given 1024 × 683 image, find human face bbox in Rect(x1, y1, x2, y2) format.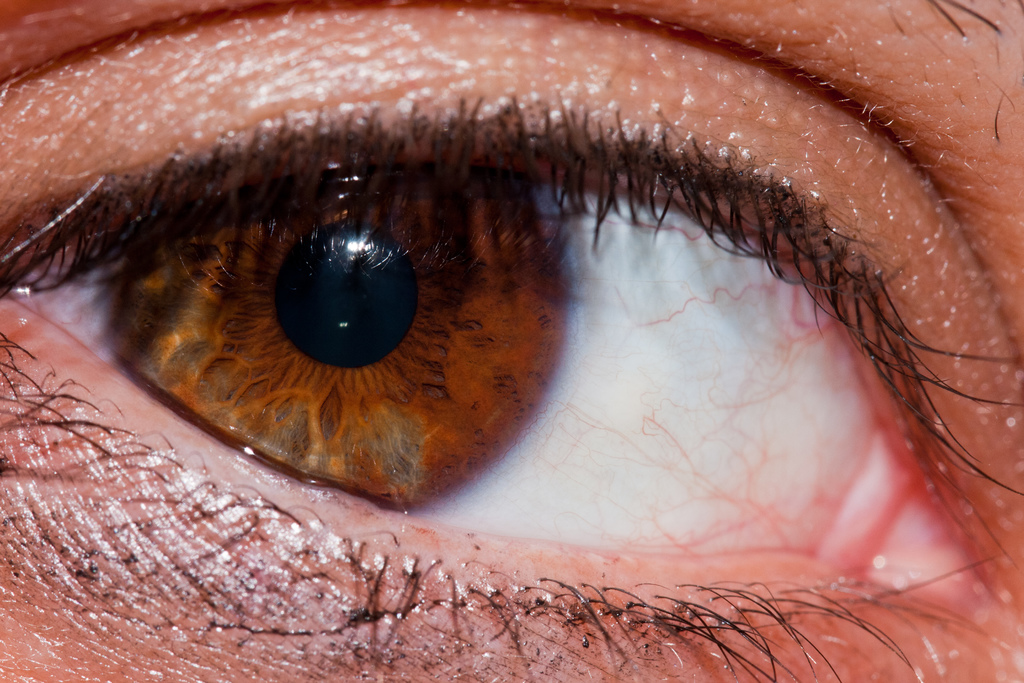
Rect(0, 0, 1023, 682).
